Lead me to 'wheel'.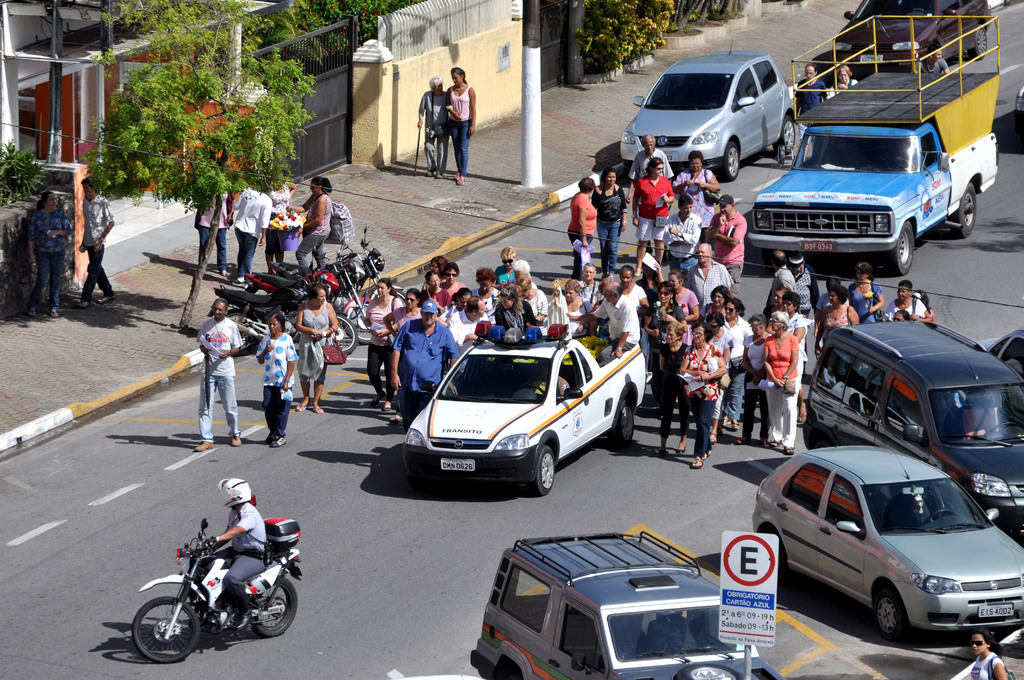
Lead to box(871, 579, 913, 644).
